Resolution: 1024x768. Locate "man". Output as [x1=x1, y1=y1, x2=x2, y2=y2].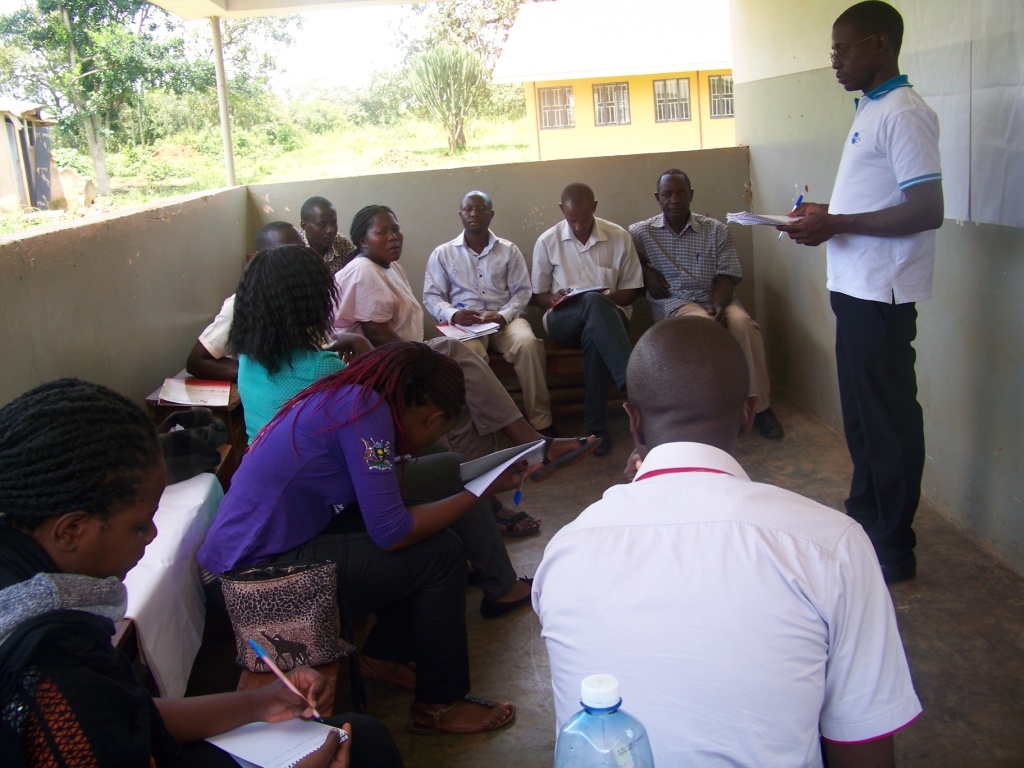
[x1=533, y1=313, x2=923, y2=767].
